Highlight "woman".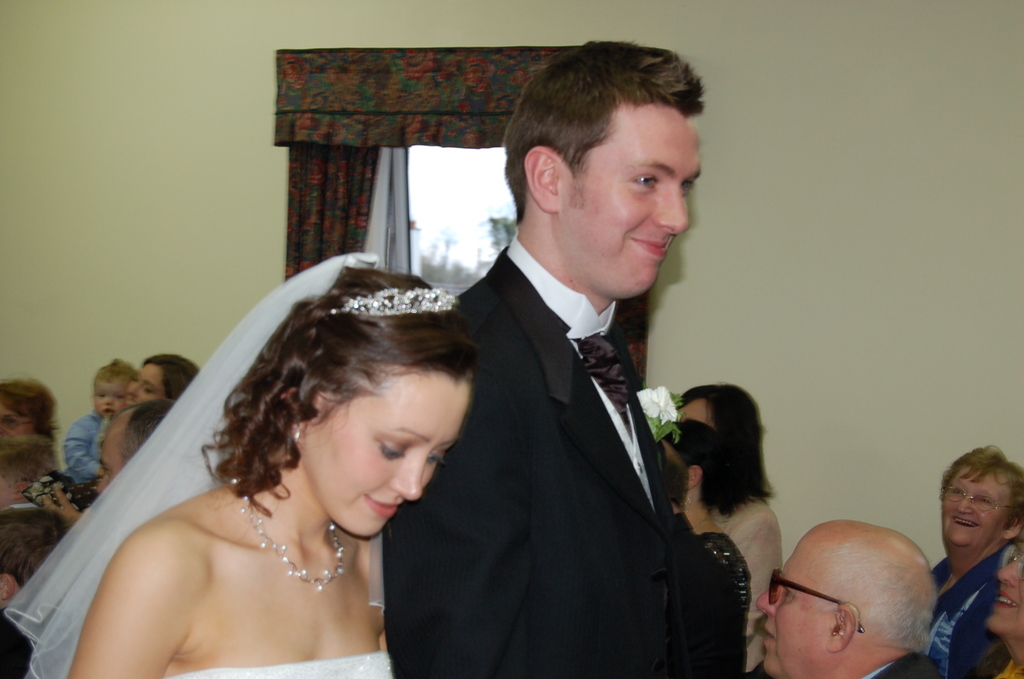
Highlighted region: 124, 353, 200, 411.
